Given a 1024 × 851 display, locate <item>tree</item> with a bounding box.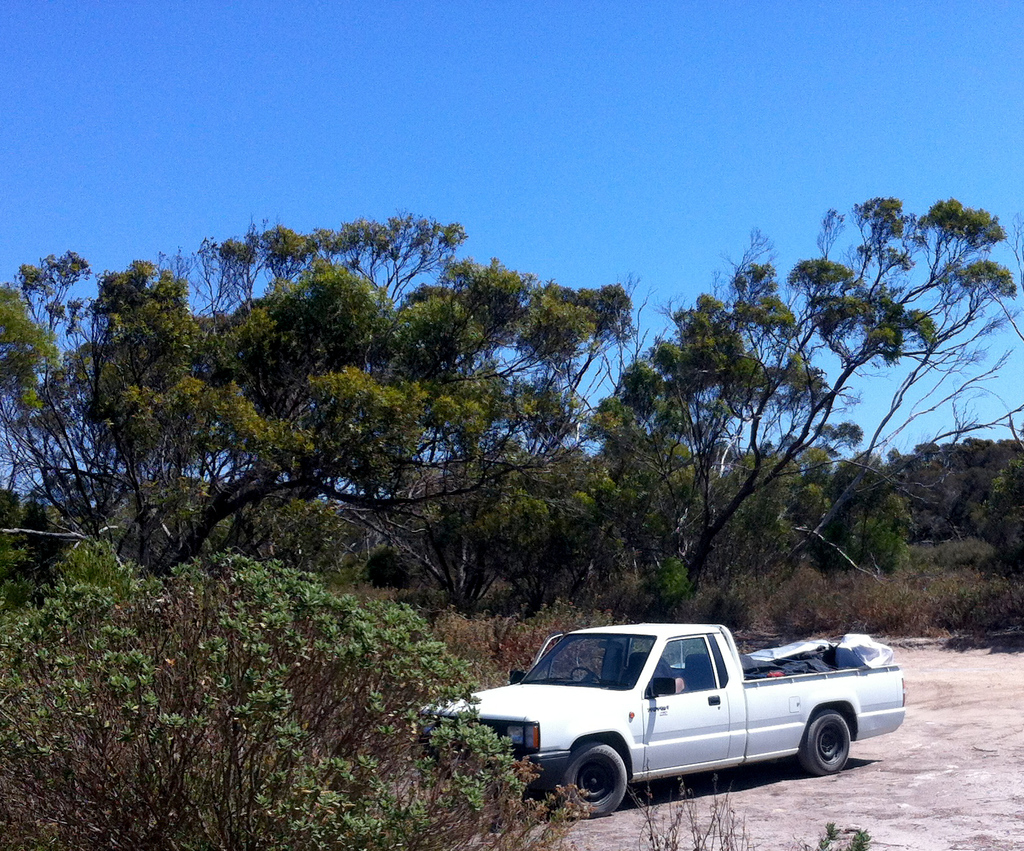
Located: bbox=[830, 517, 909, 586].
